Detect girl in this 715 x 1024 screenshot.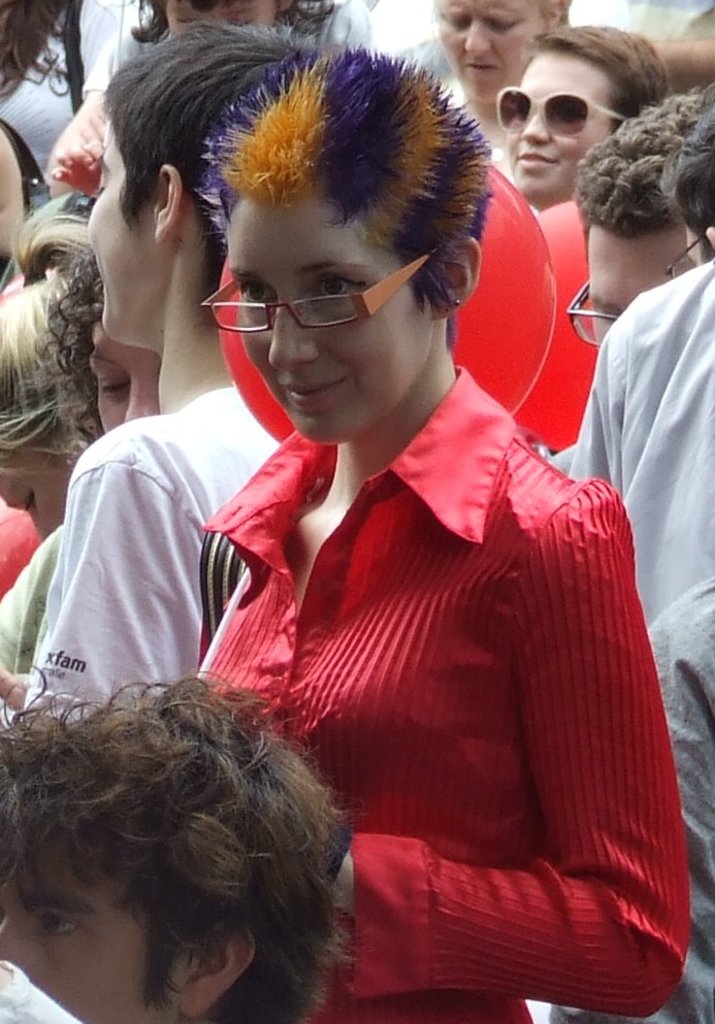
Detection: detection(44, 0, 332, 192).
